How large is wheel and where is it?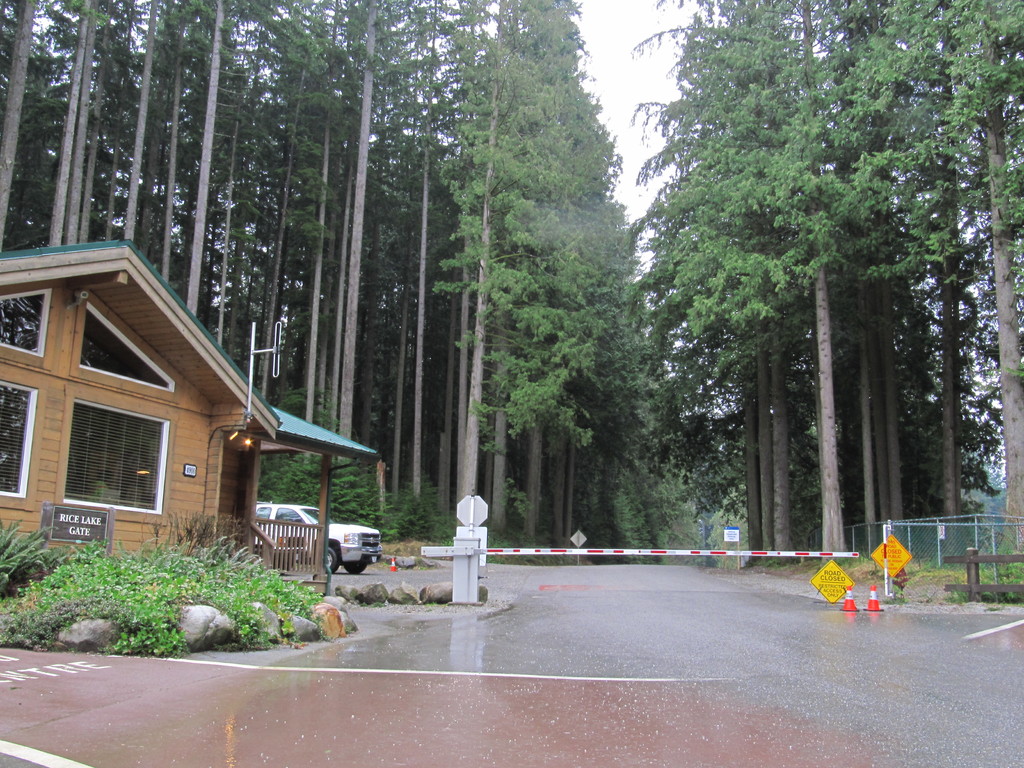
Bounding box: [346,561,368,574].
